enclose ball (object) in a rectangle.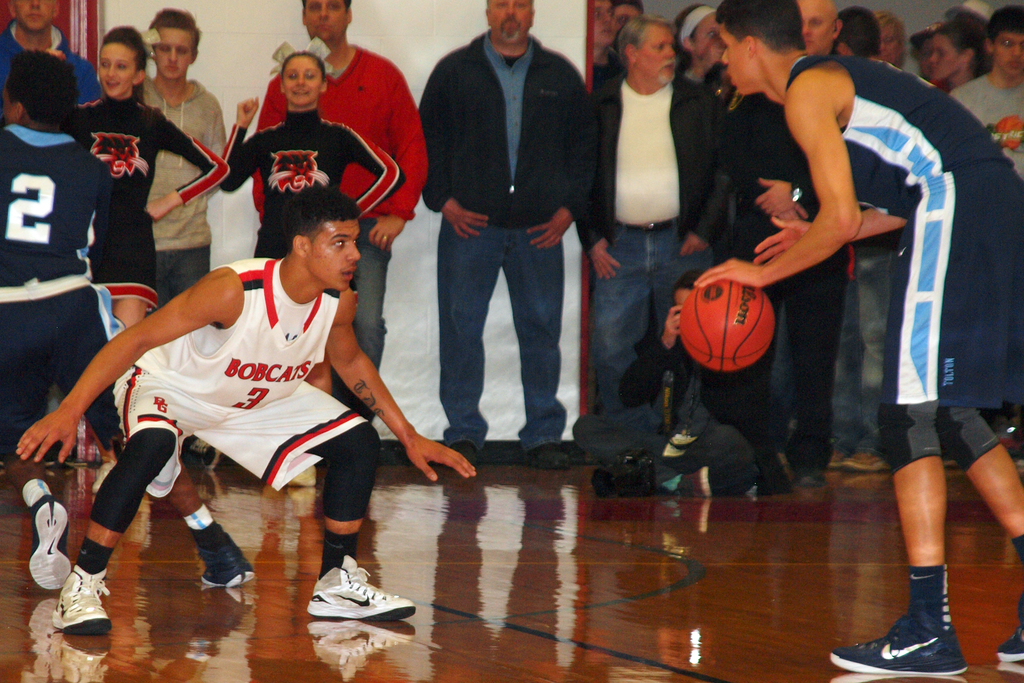
<box>681,277,776,372</box>.
